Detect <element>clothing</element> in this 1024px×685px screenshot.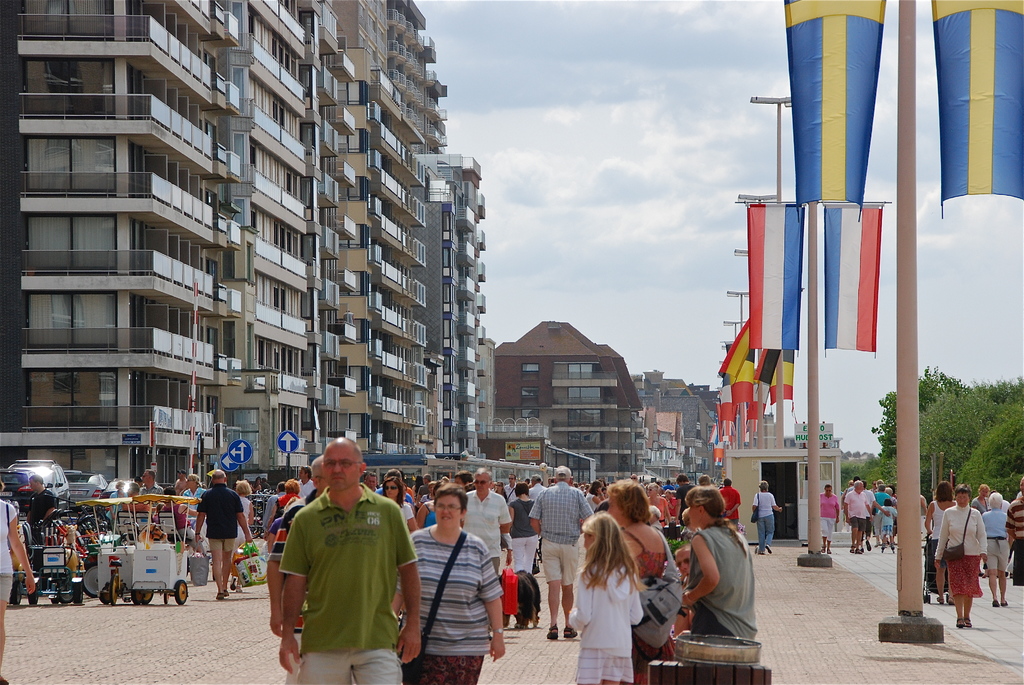
Detection: {"x1": 509, "y1": 497, "x2": 539, "y2": 578}.
